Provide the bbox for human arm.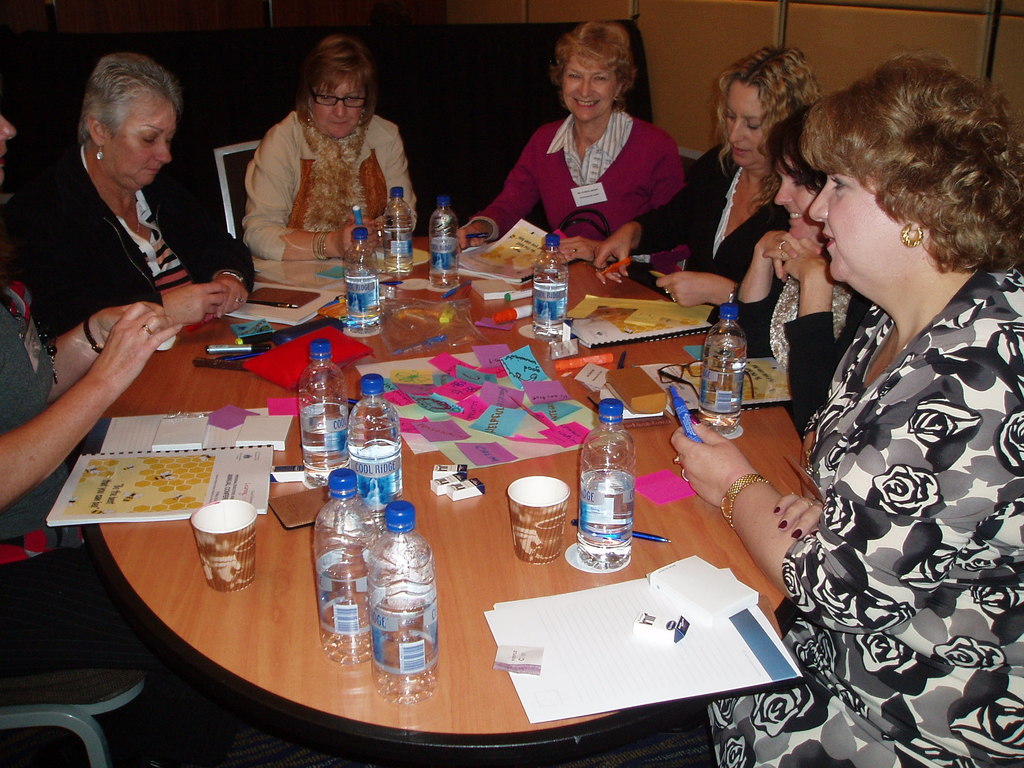
768/484/830/543.
